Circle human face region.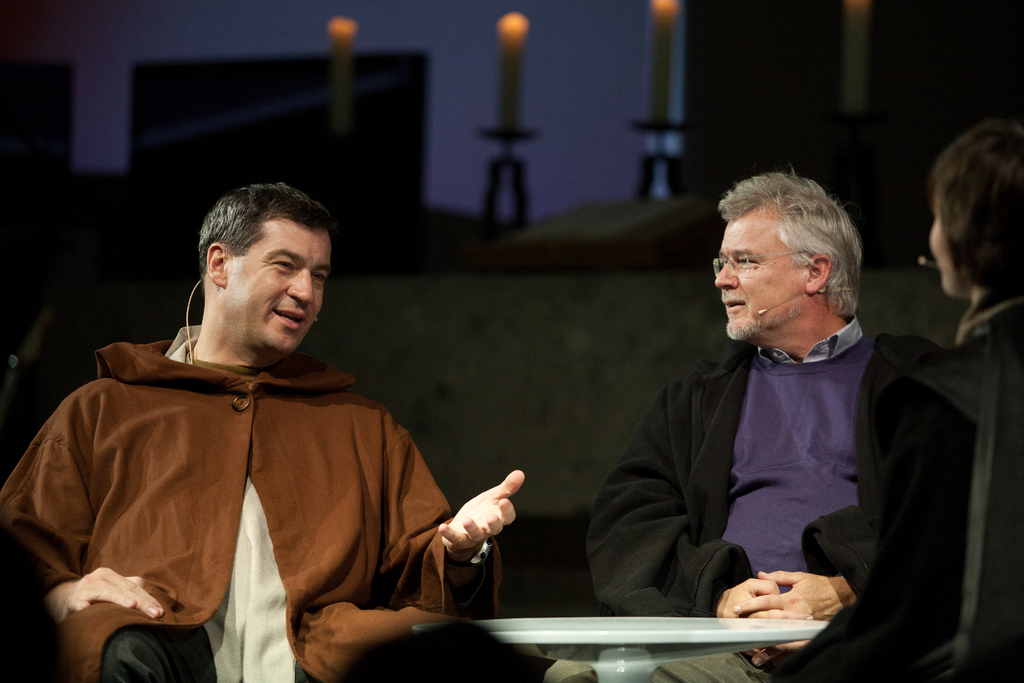
Region: bbox(227, 218, 336, 355).
